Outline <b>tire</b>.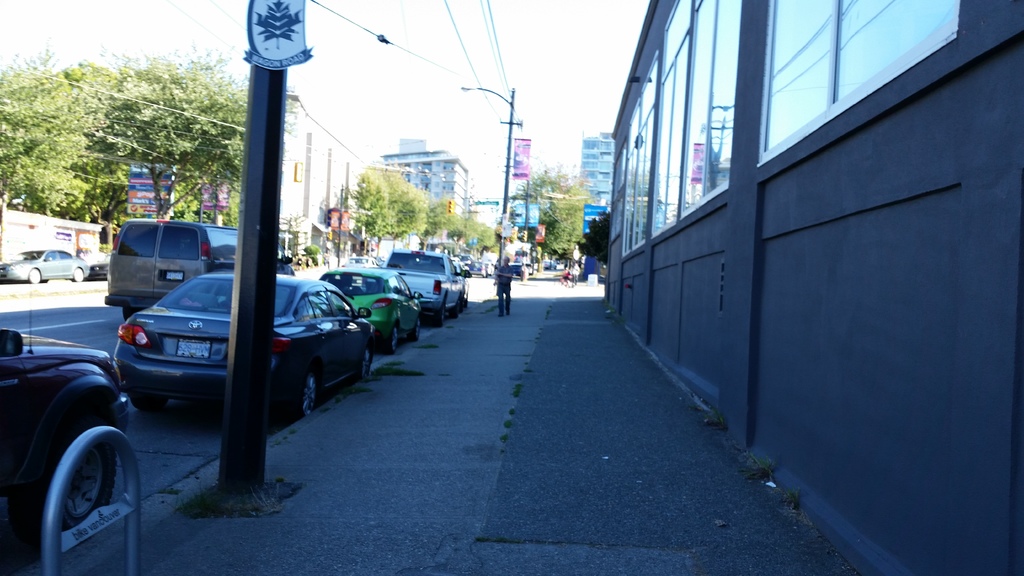
Outline: x1=409 y1=319 x2=420 y2=342.
